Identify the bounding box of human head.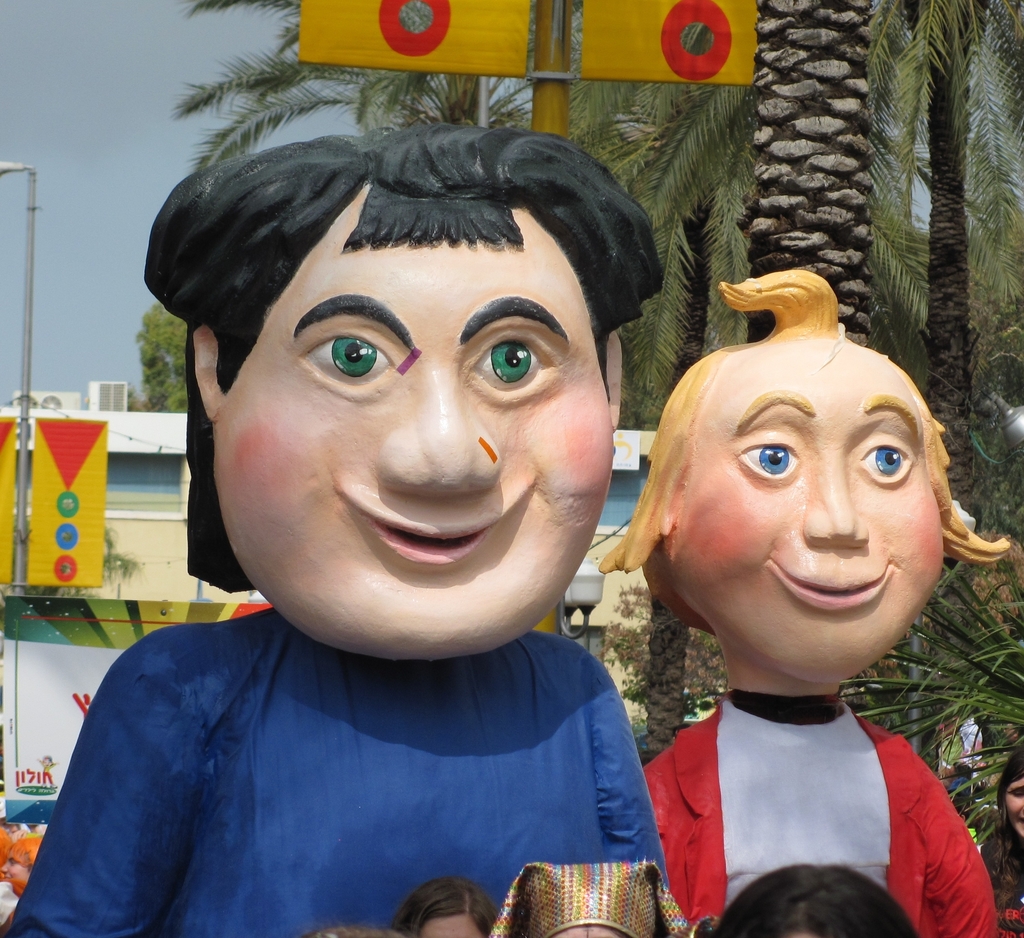
bbox=(1000, 755, 1023, 838).
